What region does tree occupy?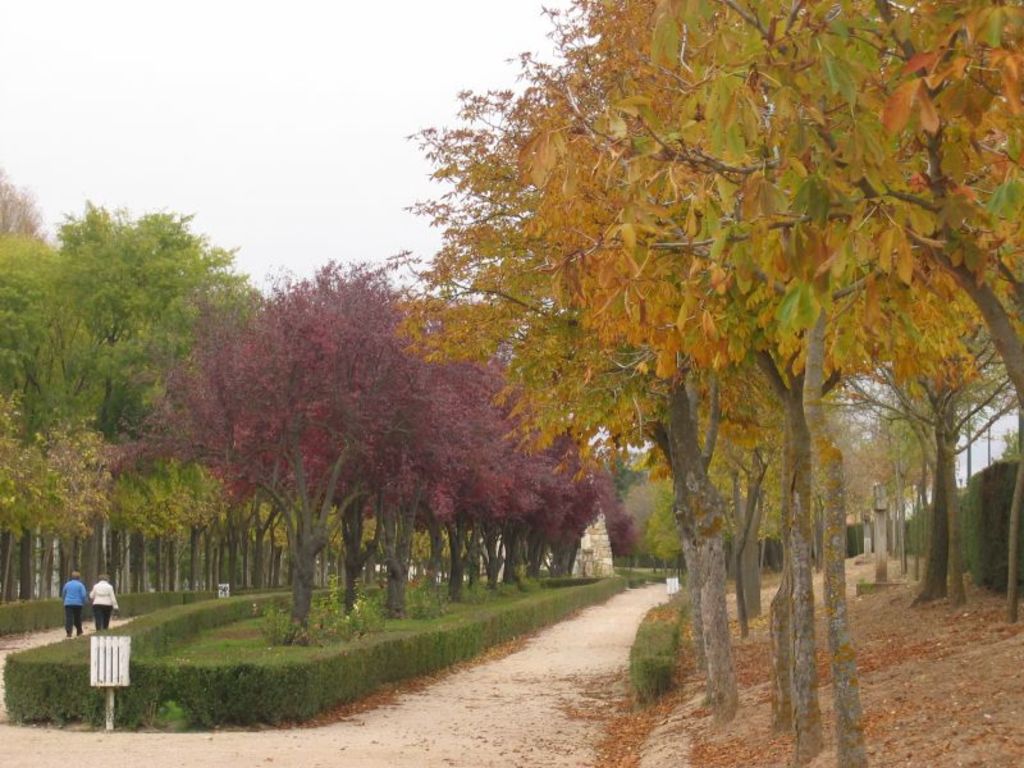
Rect(88, 206, 207, 594).
